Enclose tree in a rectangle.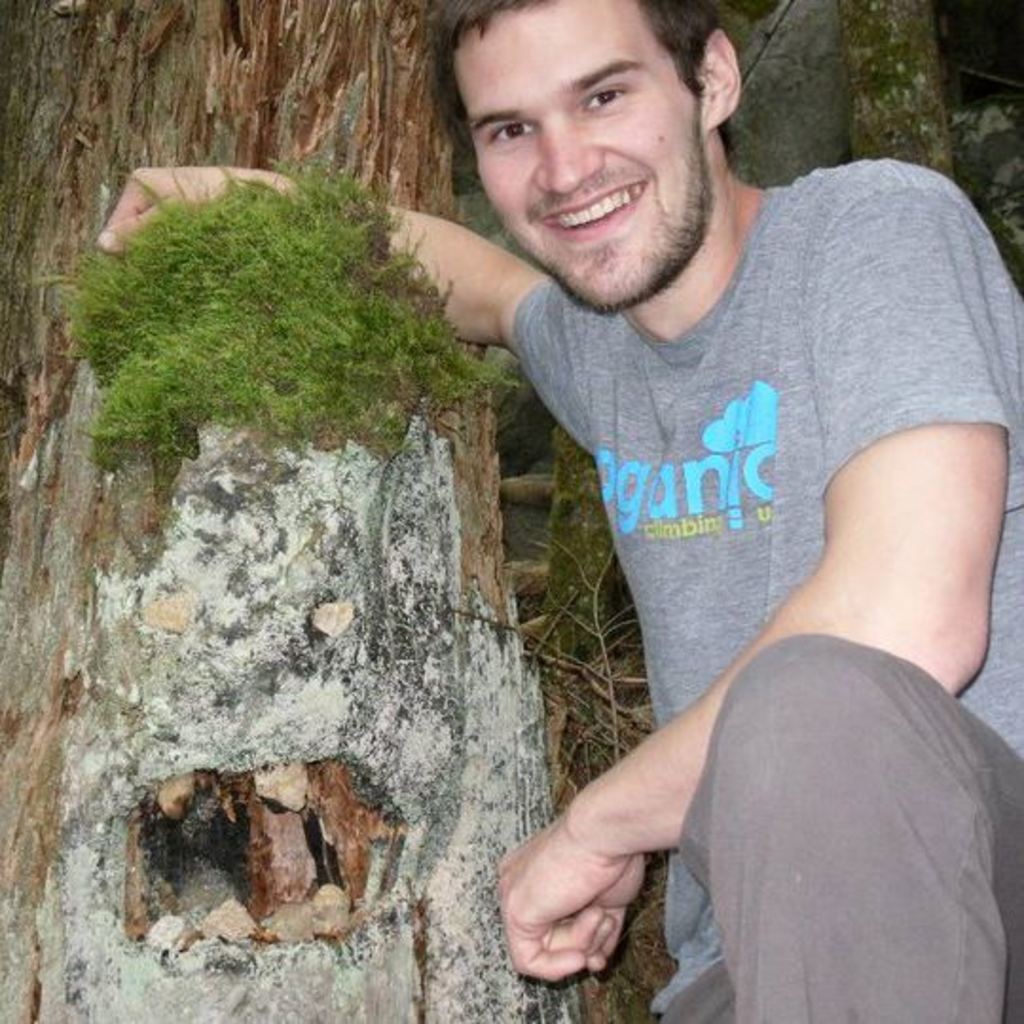
[x1=0, y1=0, x2=592, y2=1022].
